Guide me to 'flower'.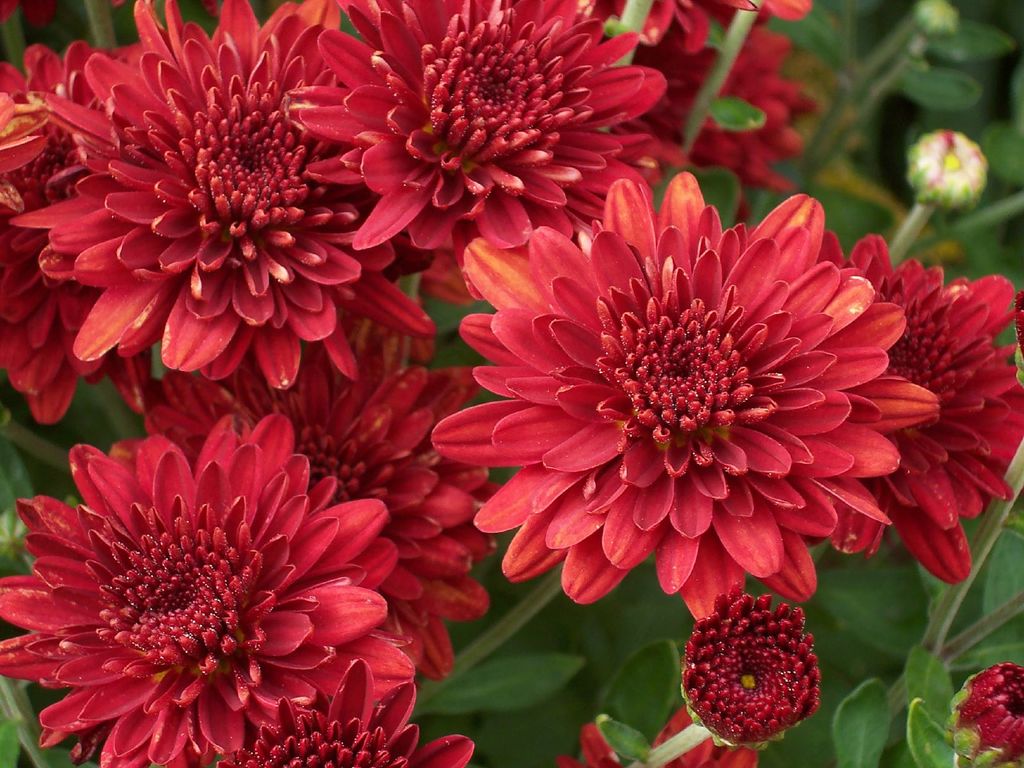
Guidance: [796, 241, 1023, 584].
